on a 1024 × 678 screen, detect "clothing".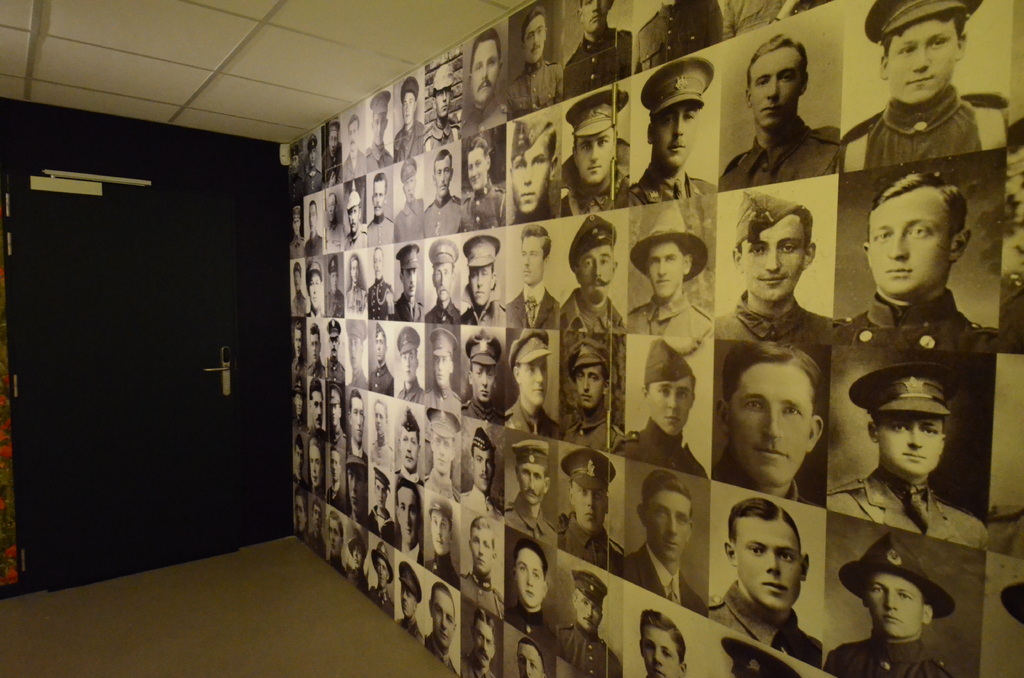
region(554, 286, 627, 334).
